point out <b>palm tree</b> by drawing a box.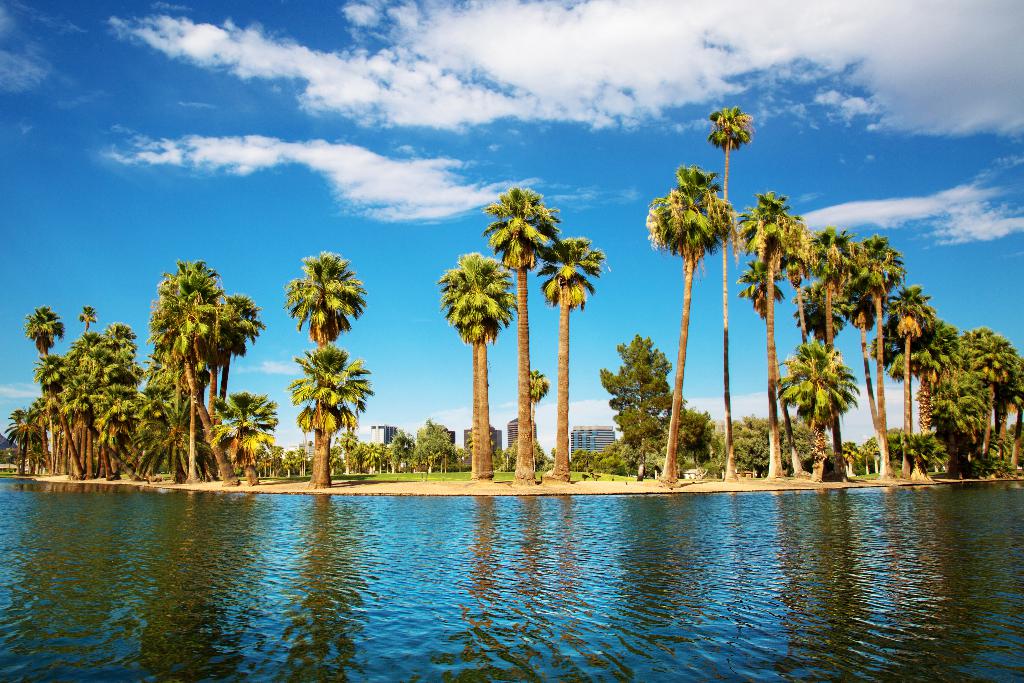
crop(760, 229, 859, 524).
